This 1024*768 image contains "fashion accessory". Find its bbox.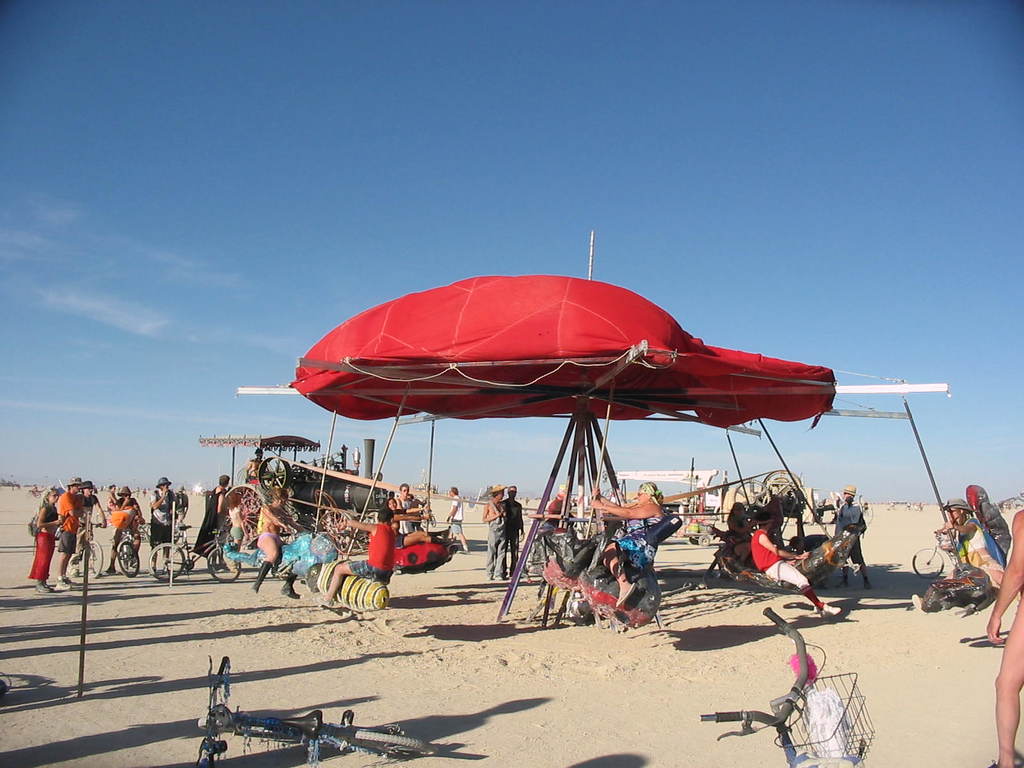
bbox=[488, 484, 509, 495].
